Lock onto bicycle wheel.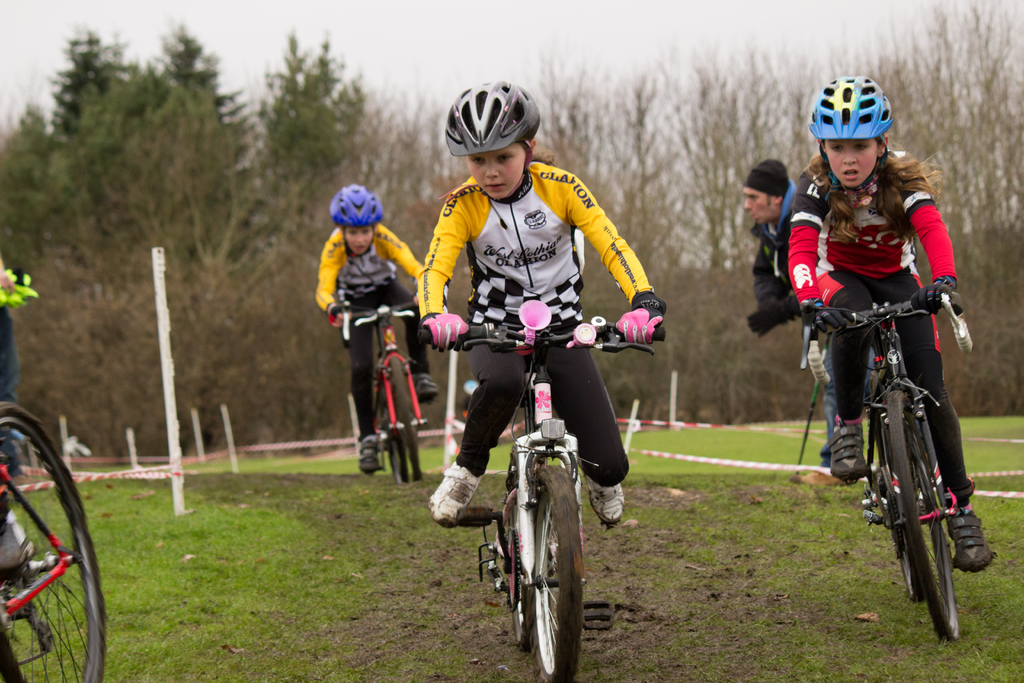
Locked: [x1=374, y1=370, x2=412, y2=484].
